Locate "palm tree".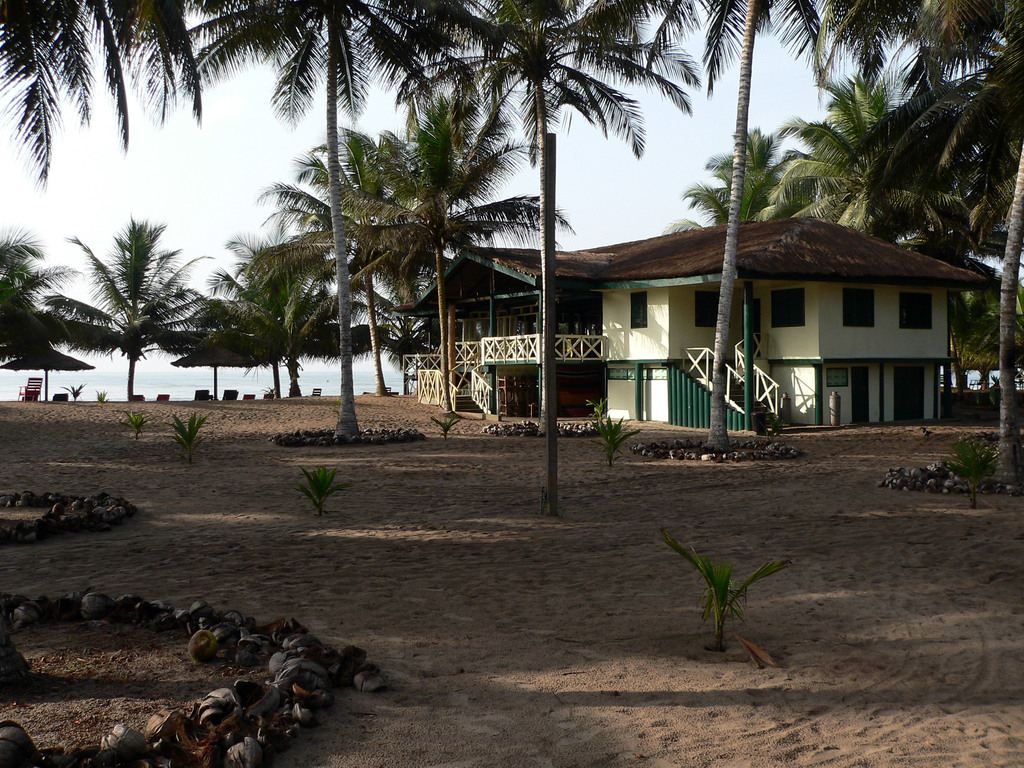
Bounding box: [0, 0, 180, 173].
